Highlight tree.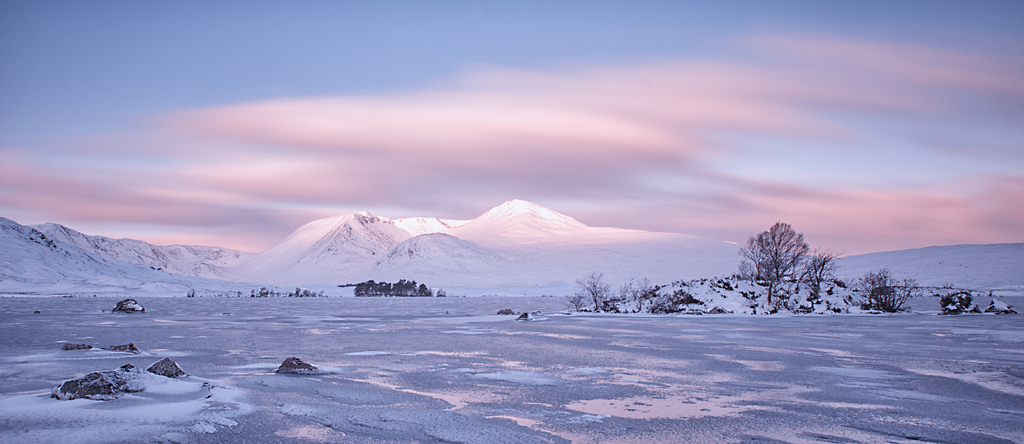
Highlighted region: BBox(846, 270, 918, 313).
